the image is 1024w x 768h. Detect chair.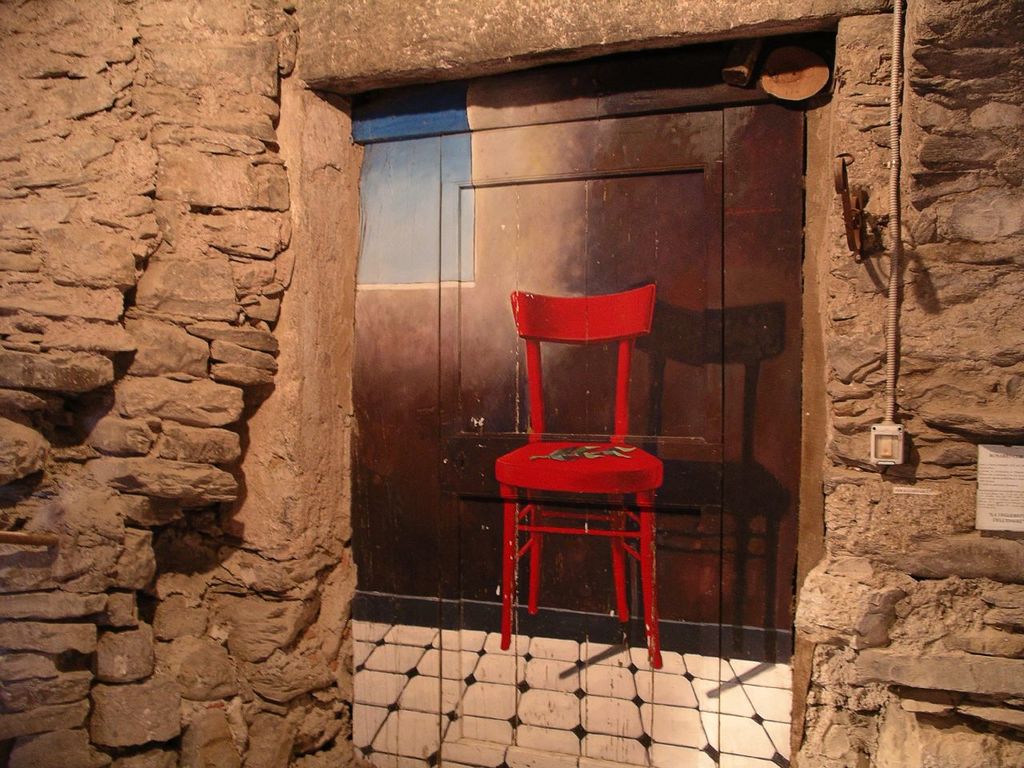
Detection: select_region(485, 286, 665, 662).
